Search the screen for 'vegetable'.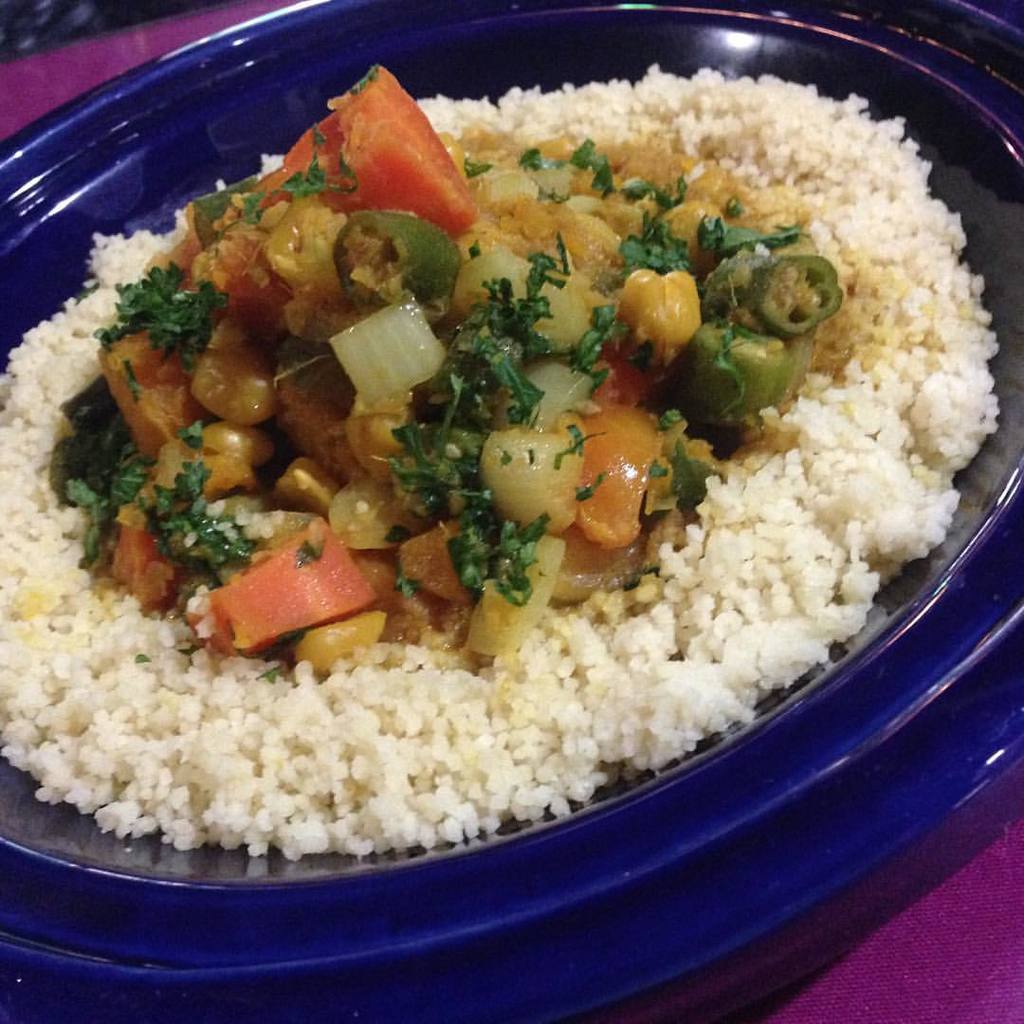
Found at box(757, 257, 847, 340).
